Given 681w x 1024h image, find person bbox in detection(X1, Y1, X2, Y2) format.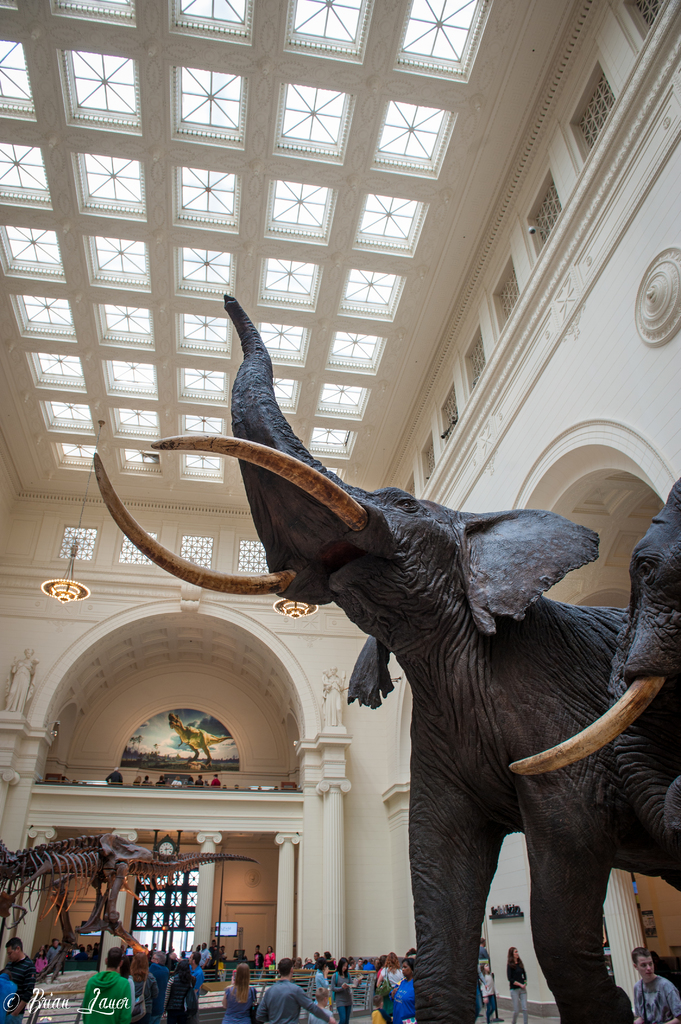
detection(481, 962, 501, 1023).
